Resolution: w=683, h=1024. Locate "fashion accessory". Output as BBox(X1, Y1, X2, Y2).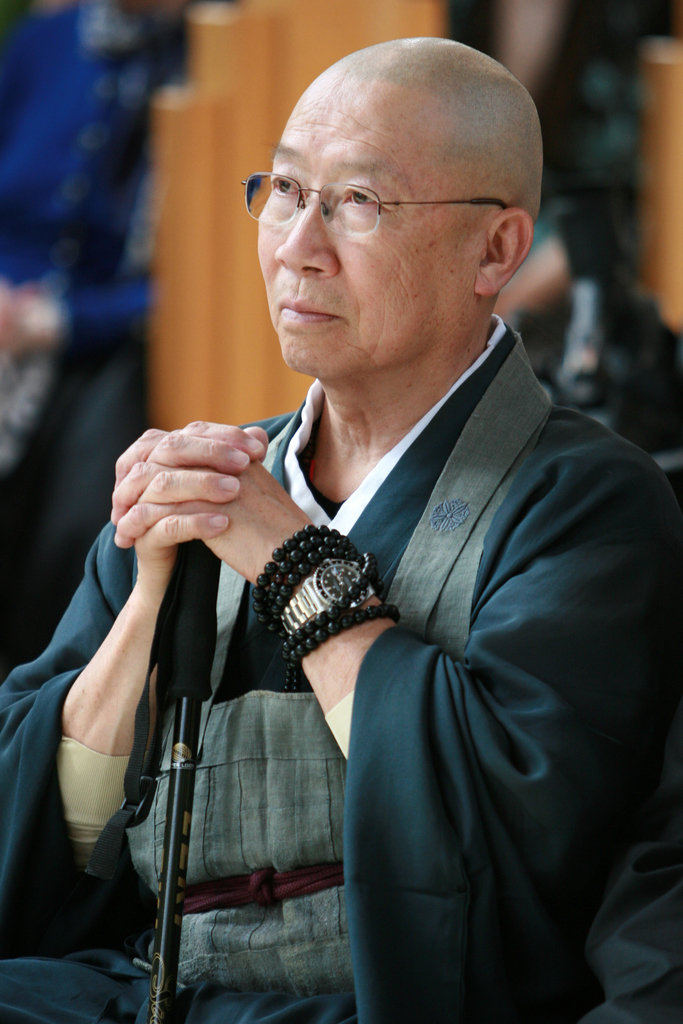
BBox(251, 520, 403, 693).
